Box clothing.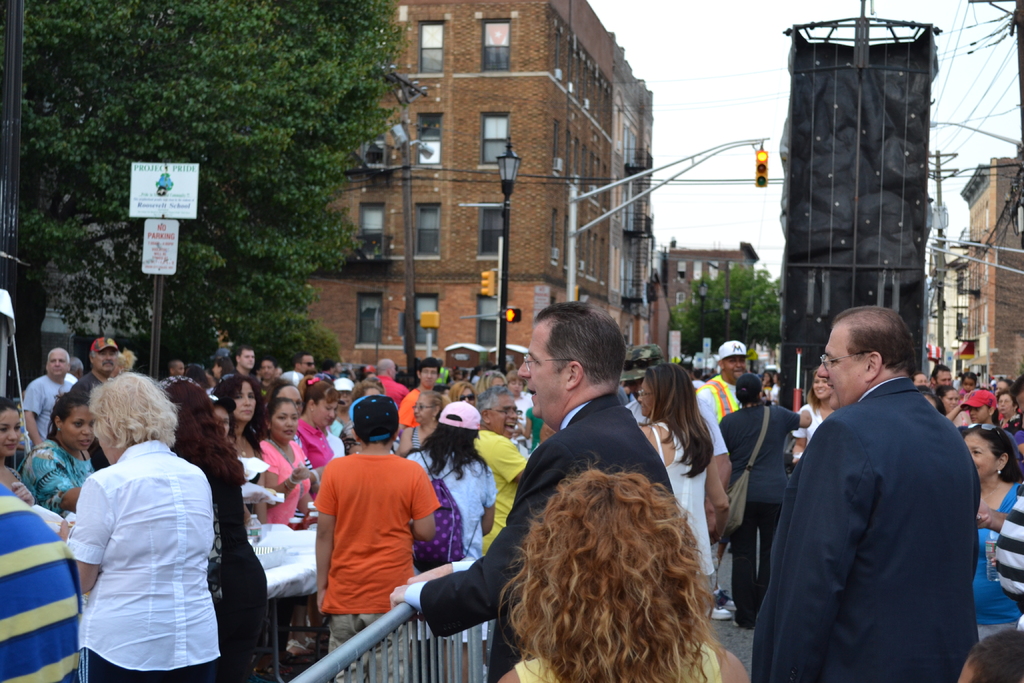
(x1=755, y1=373, x2=979, y2=682).
